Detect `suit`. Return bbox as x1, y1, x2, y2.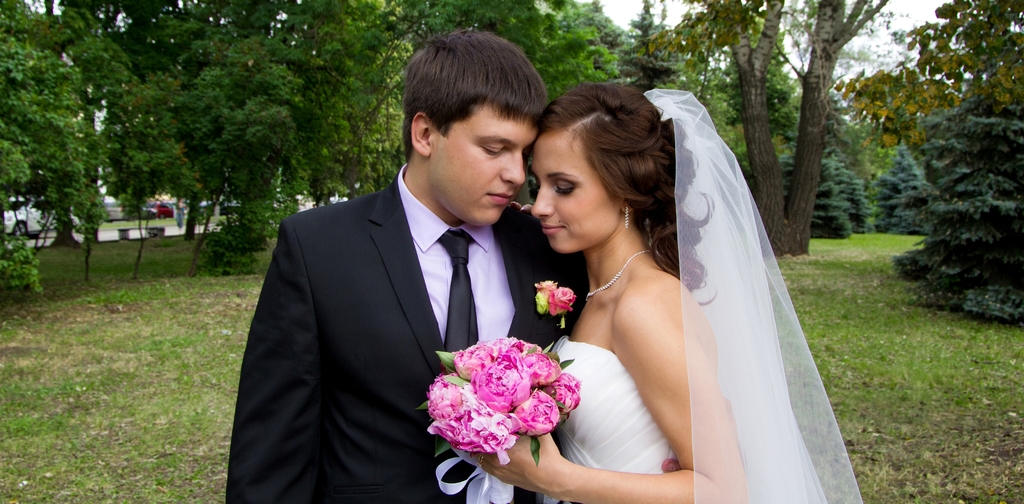
212, 122, 499, 478.
